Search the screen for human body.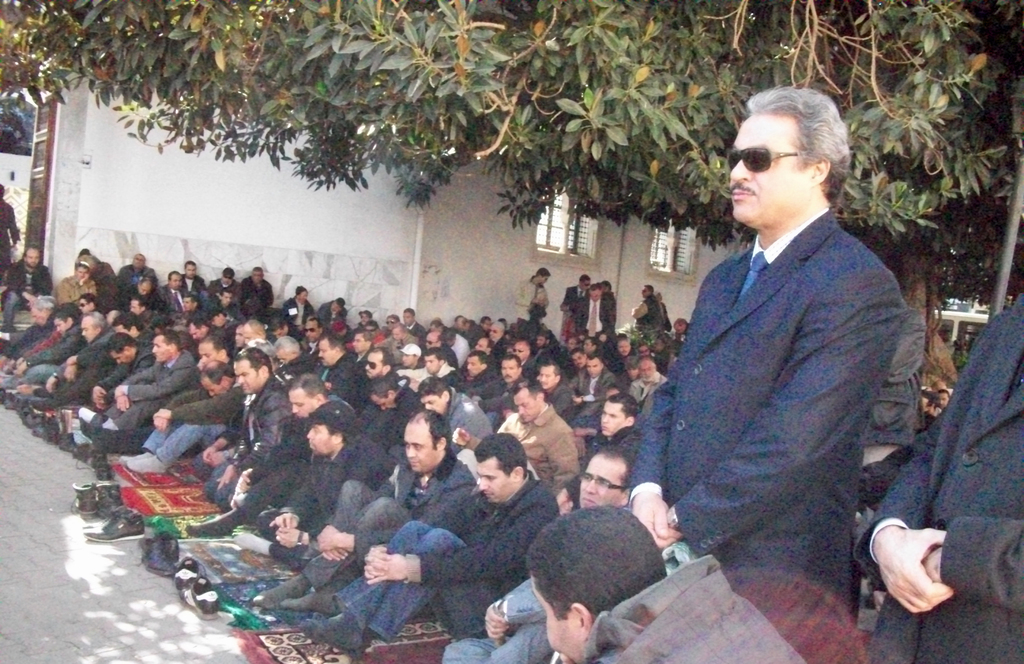
Found at box(261, 410, 476, 613).
